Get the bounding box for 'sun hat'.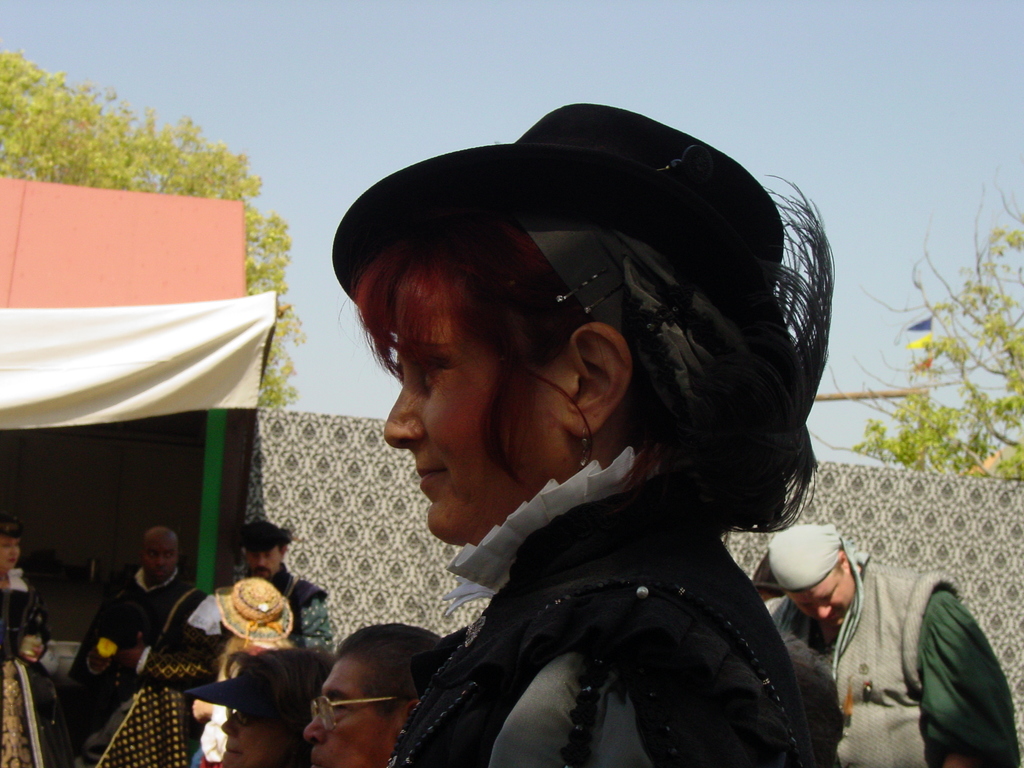
(x1=323, y1=103, x2=821, y2=470).
